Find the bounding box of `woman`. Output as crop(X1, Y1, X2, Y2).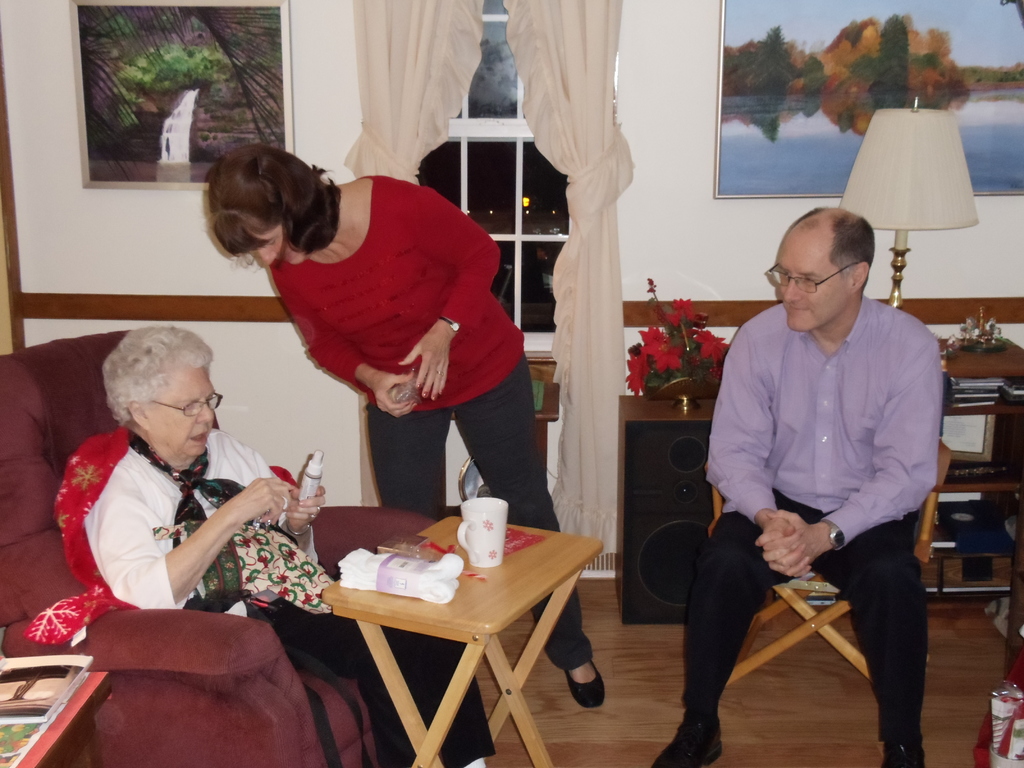
crop(59, 323, 498, 767).
